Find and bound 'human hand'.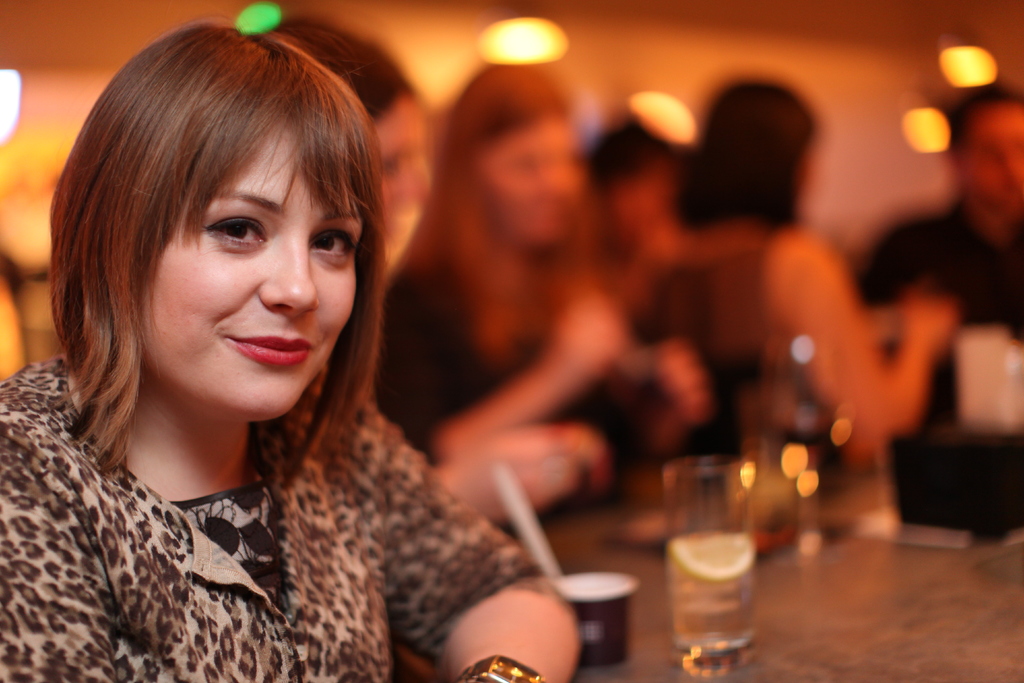
Bound: <bbox>899, 280, 961, 353</bbox>.
